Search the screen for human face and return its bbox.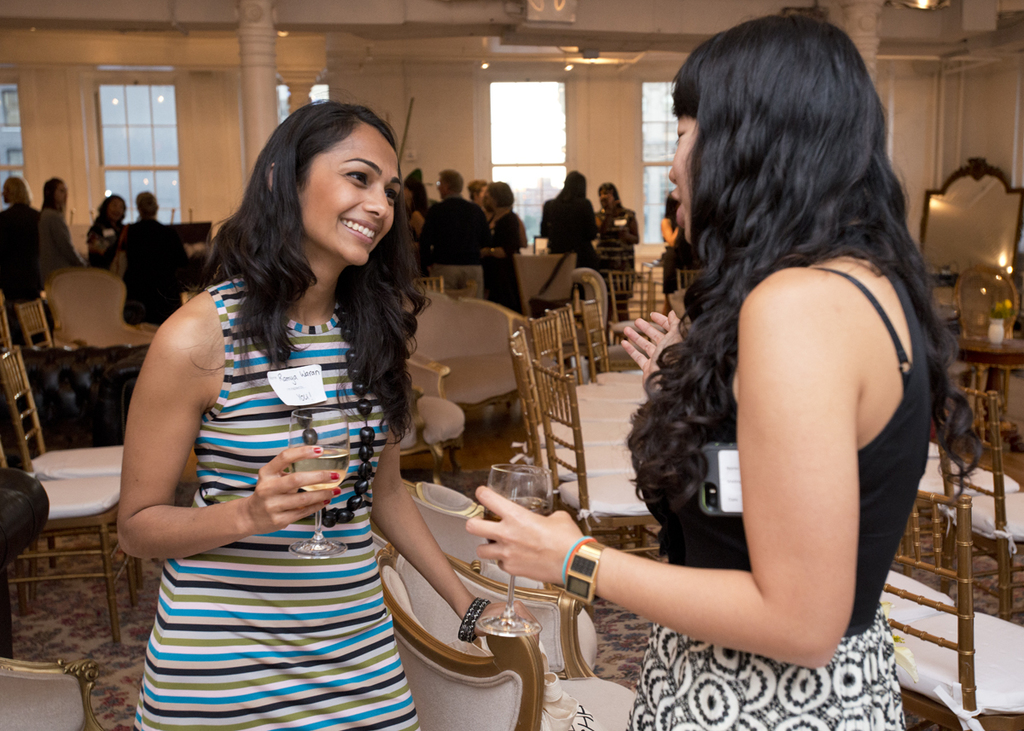
Found: [663,119,703,234].
